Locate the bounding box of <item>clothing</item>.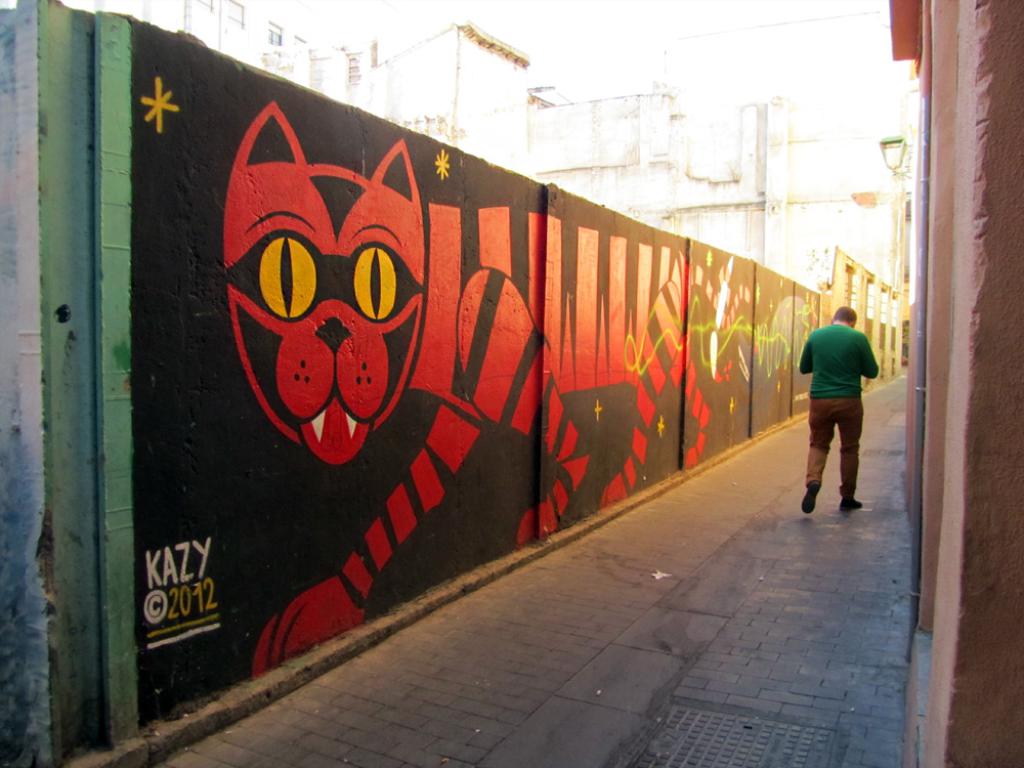
Bounding box: detection(801, 297, 884, 487).
